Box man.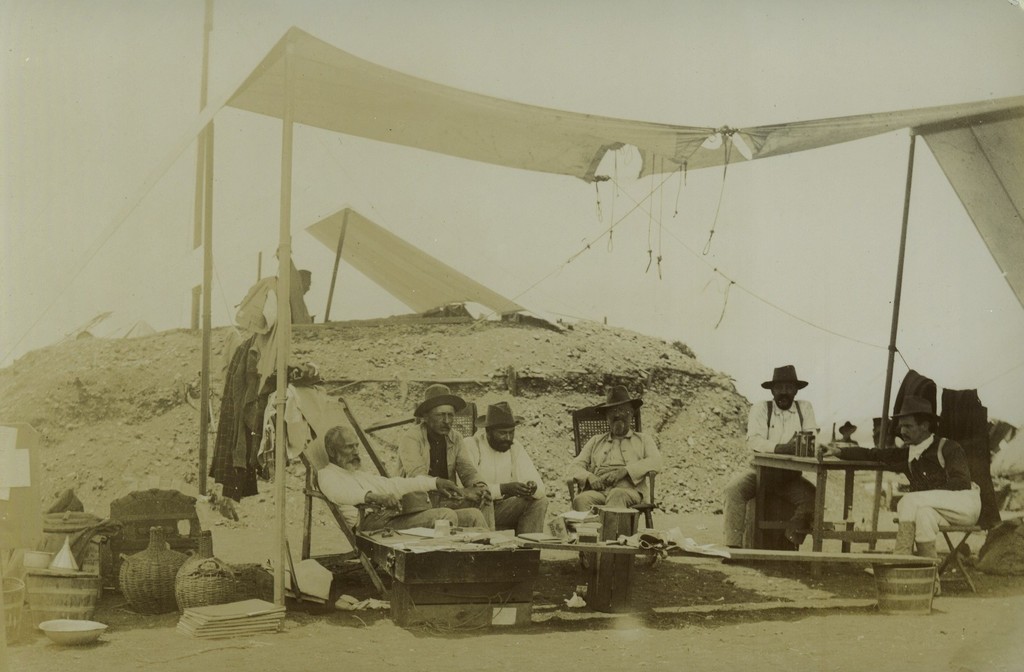
[x1=468, y1=399, x2=552, y2=542].
